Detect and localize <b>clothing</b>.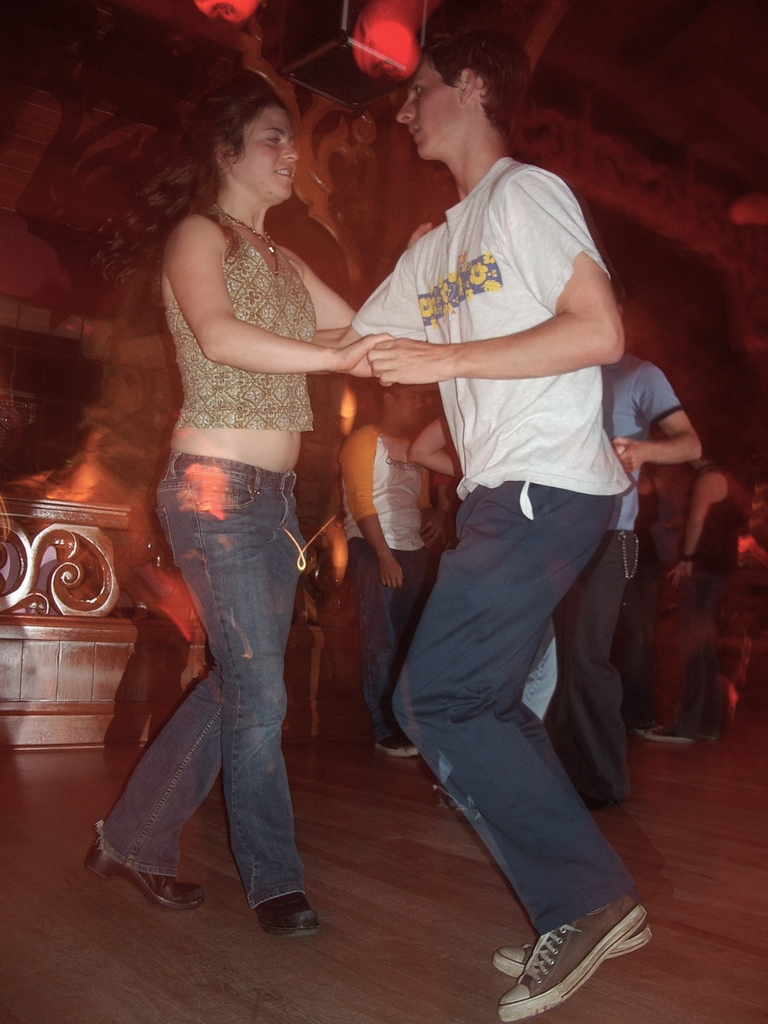
Localized at left=345, top=56, right=634, bottom=973.
